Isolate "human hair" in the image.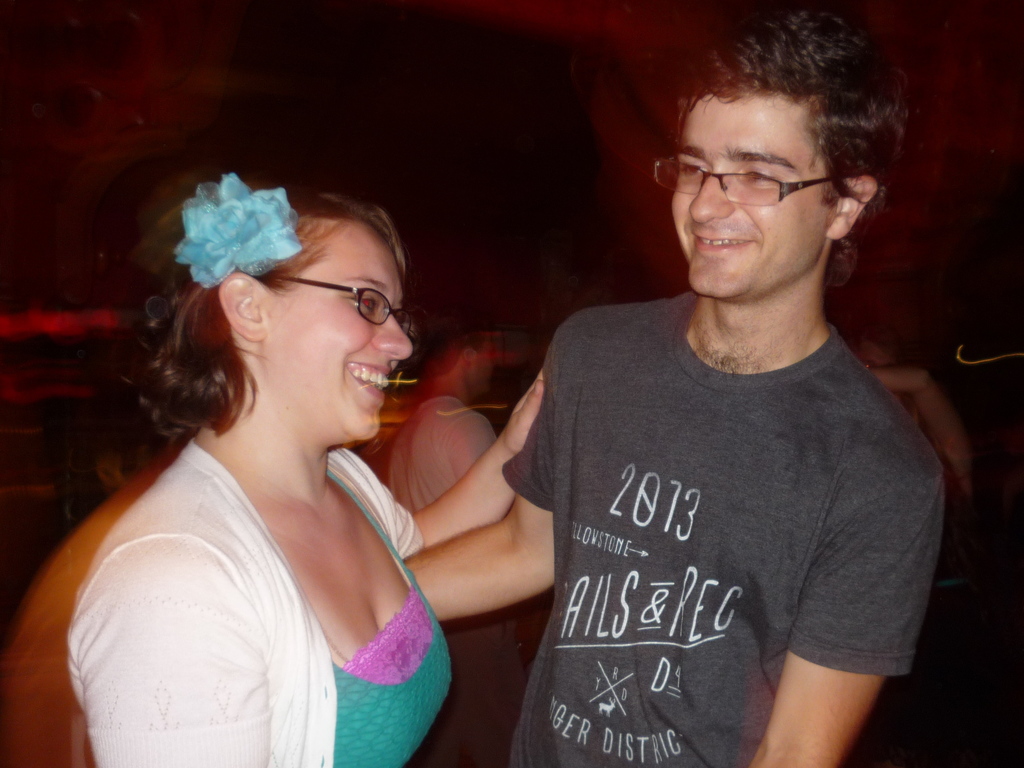
Isolated region: bbox=(119, 189, 420, 446).
